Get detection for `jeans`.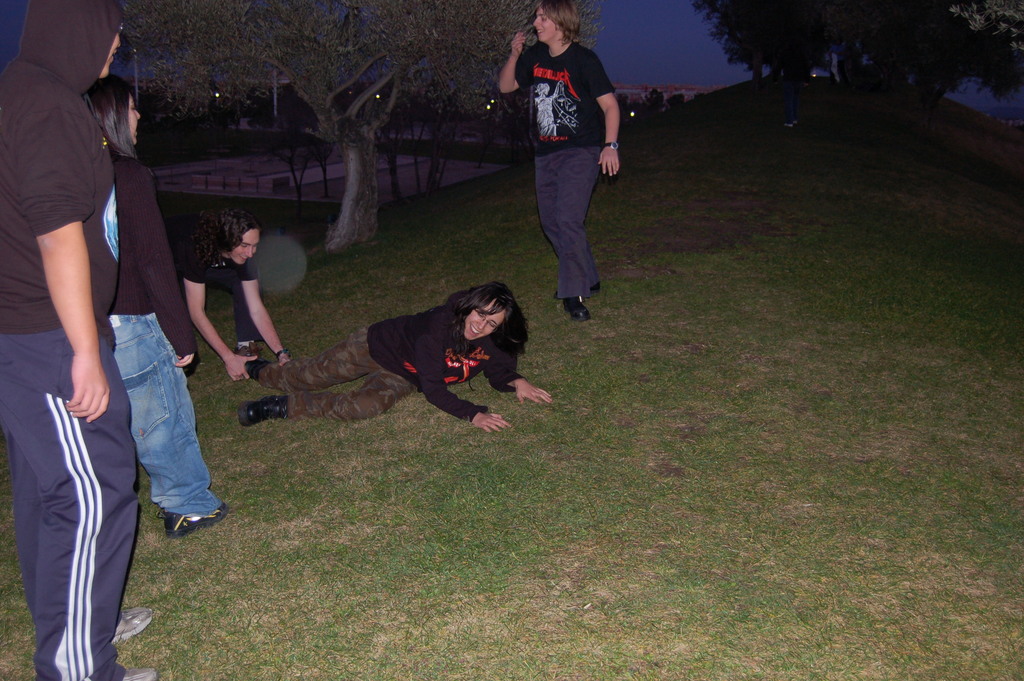
Detection: {"left": 531, "top": 149, "right": 599, "bottom": 295}.
